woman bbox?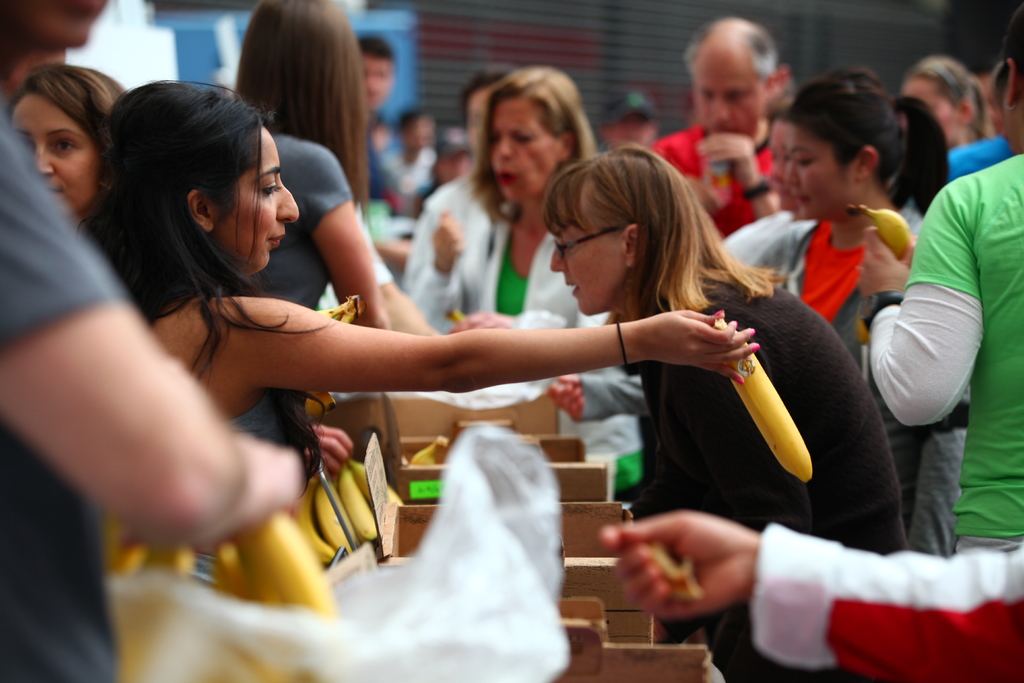
378/101/442/217
